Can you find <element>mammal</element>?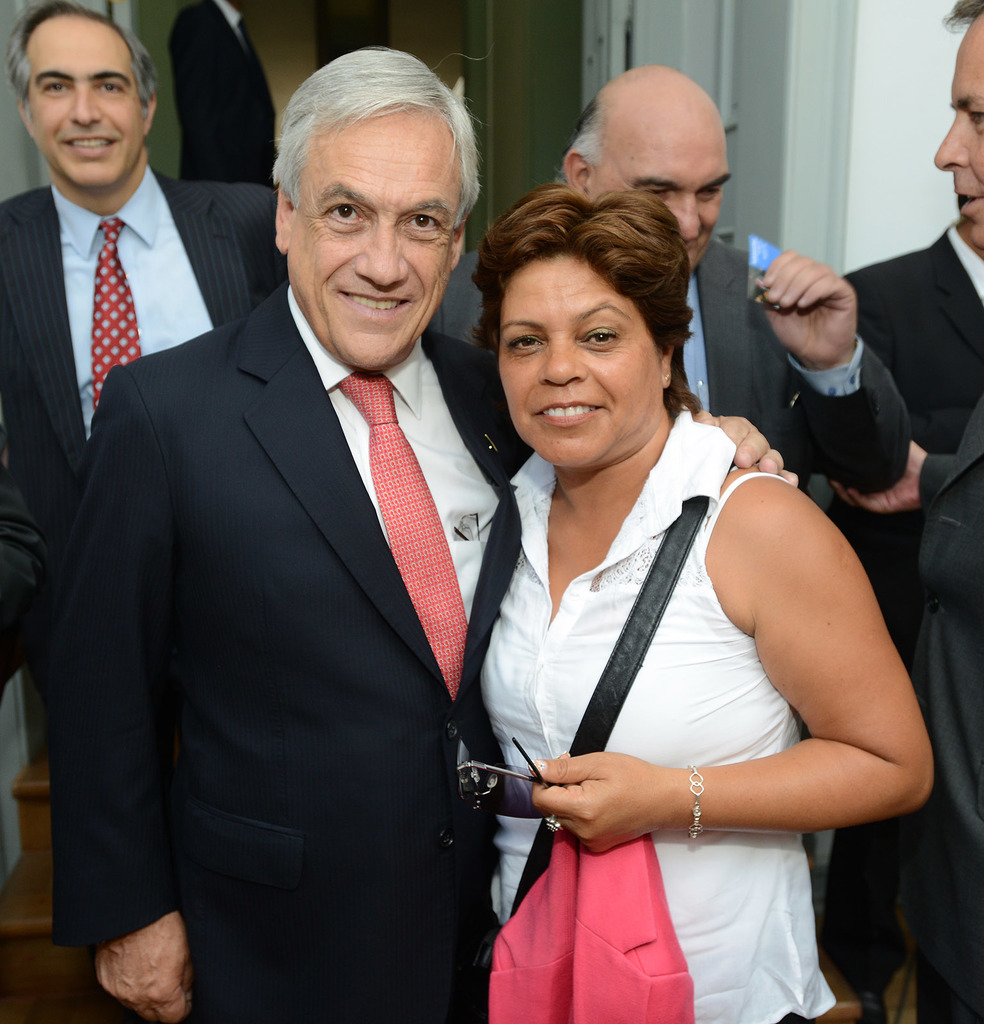
Yes, bounding box: x1=160 y1=0 x2=276 y2=201.
